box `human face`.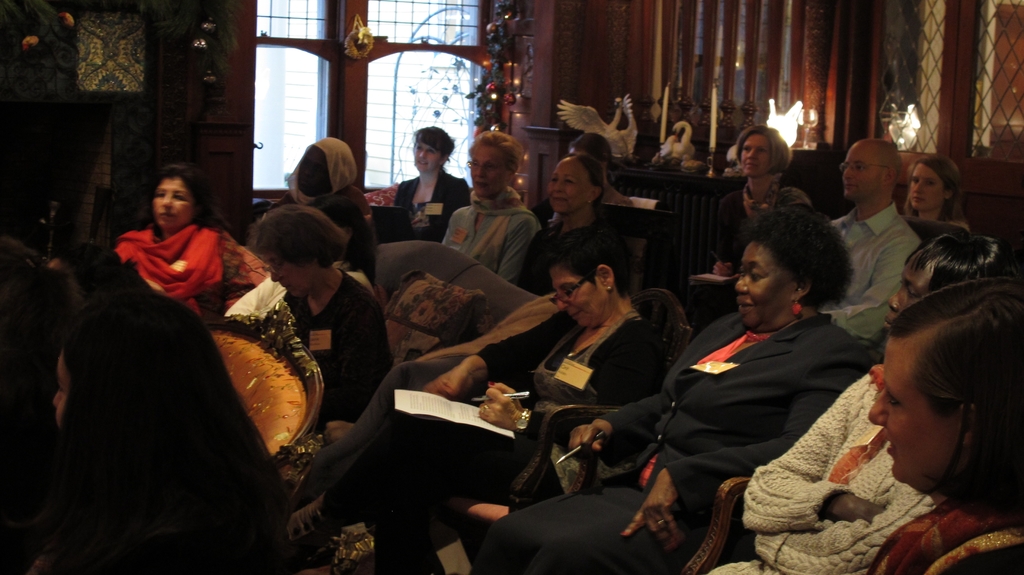
region(885, 267, 932, 329).
